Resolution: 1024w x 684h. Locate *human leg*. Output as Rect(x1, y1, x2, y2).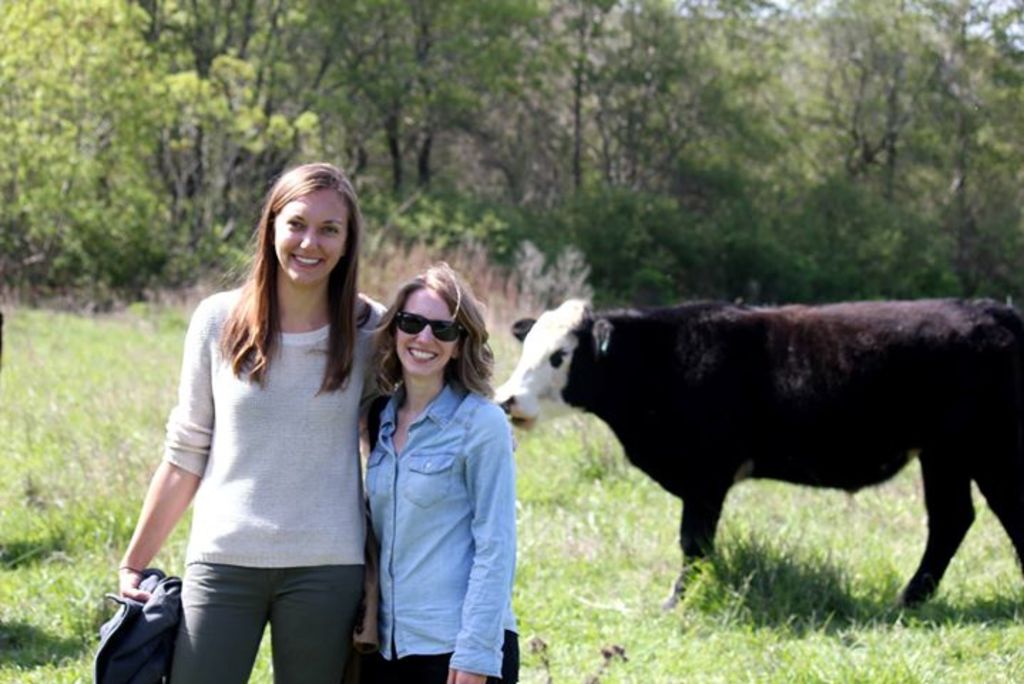
Rect(269, 566, 363, 683).
